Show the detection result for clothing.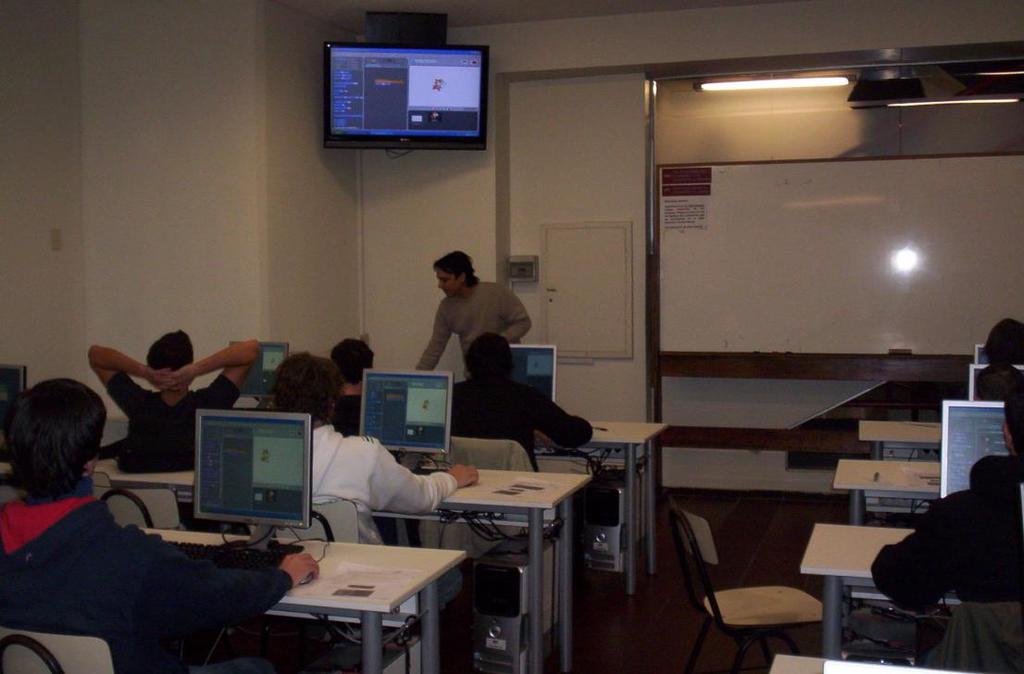
rect(873, 466, 1013, 616).
